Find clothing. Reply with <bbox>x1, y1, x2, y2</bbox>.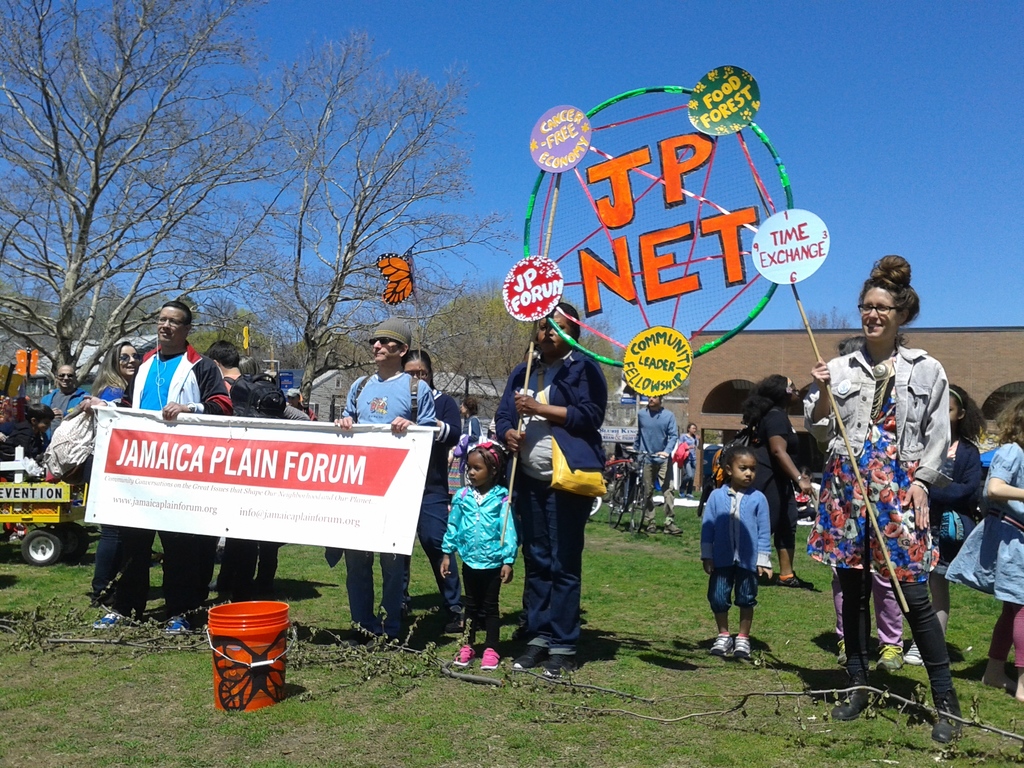
<bbox>752, 396, 806, 552</bbox>.
